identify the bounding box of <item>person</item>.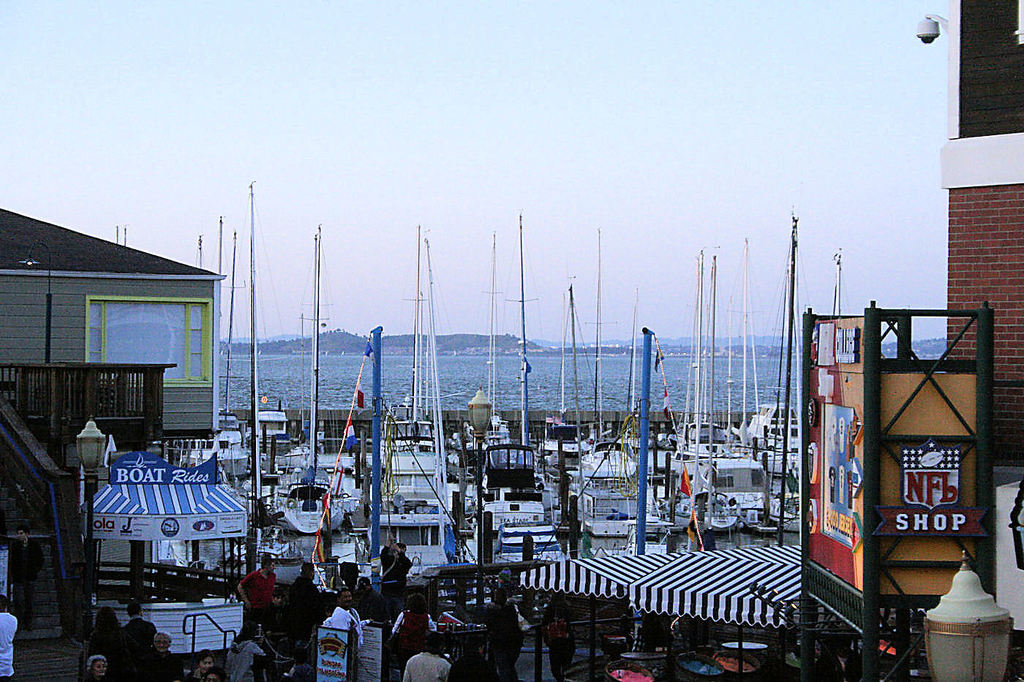
{"x1": 388, "y1": 592, "x2": 439, "y2": 681}.
